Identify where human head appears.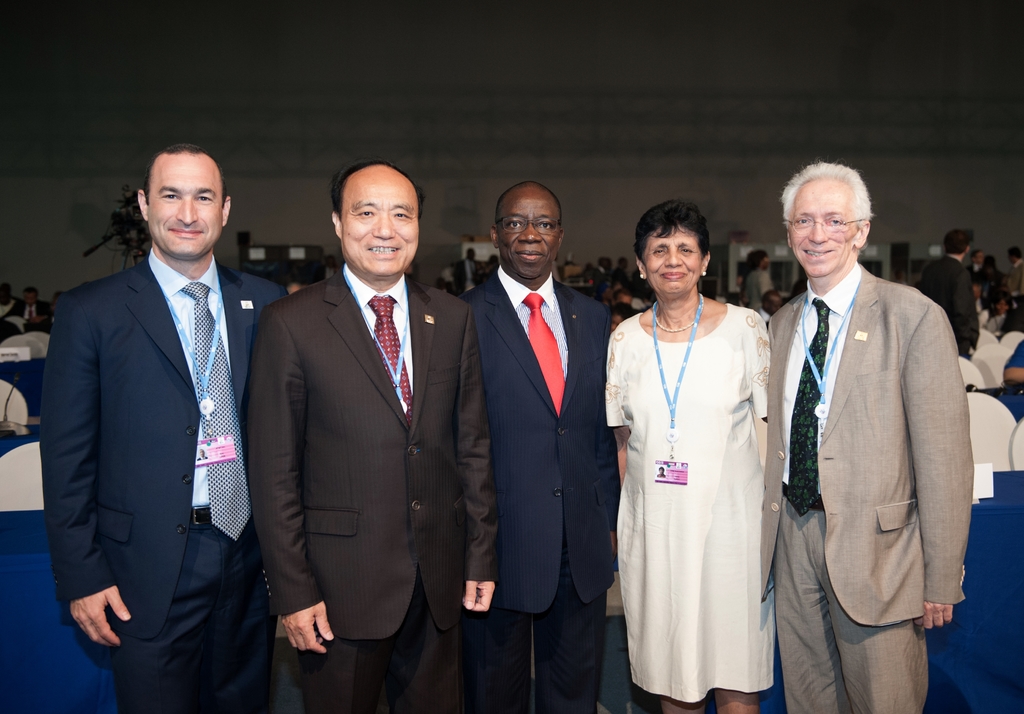
Appears at [119, 134, 236, 259].
